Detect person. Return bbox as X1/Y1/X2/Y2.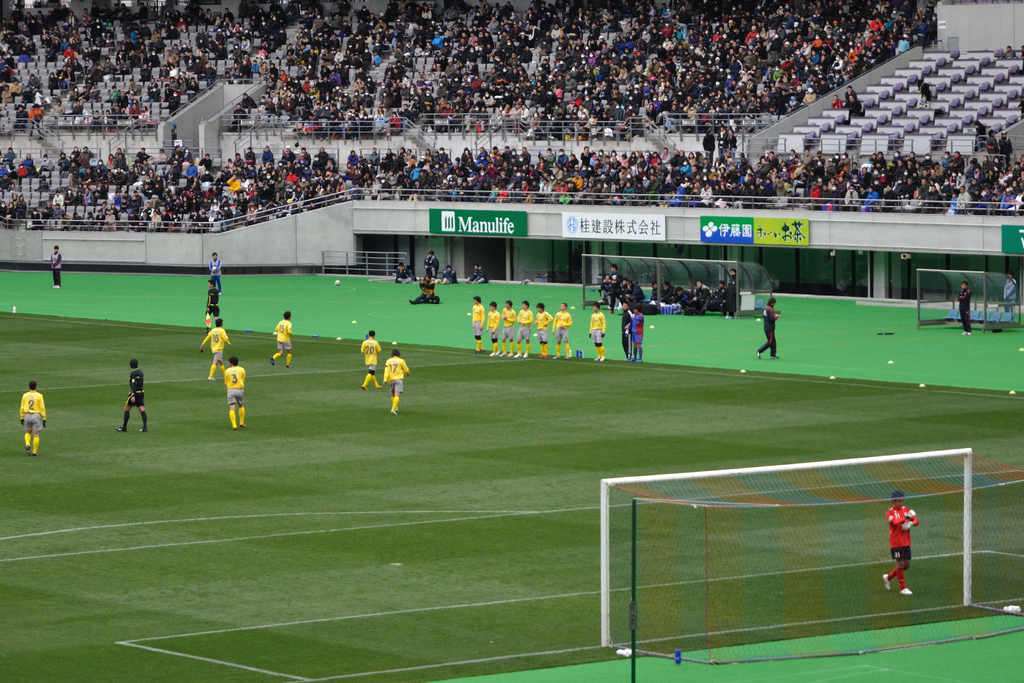
358/331/383/393.
